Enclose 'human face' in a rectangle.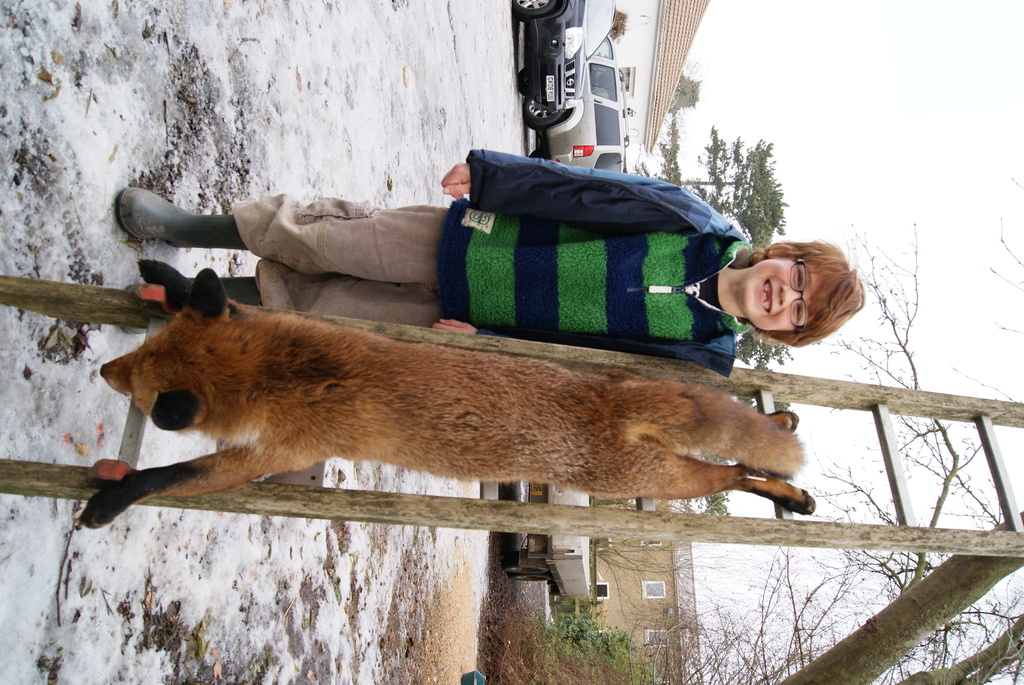
region(738, 256, 831, 336).
